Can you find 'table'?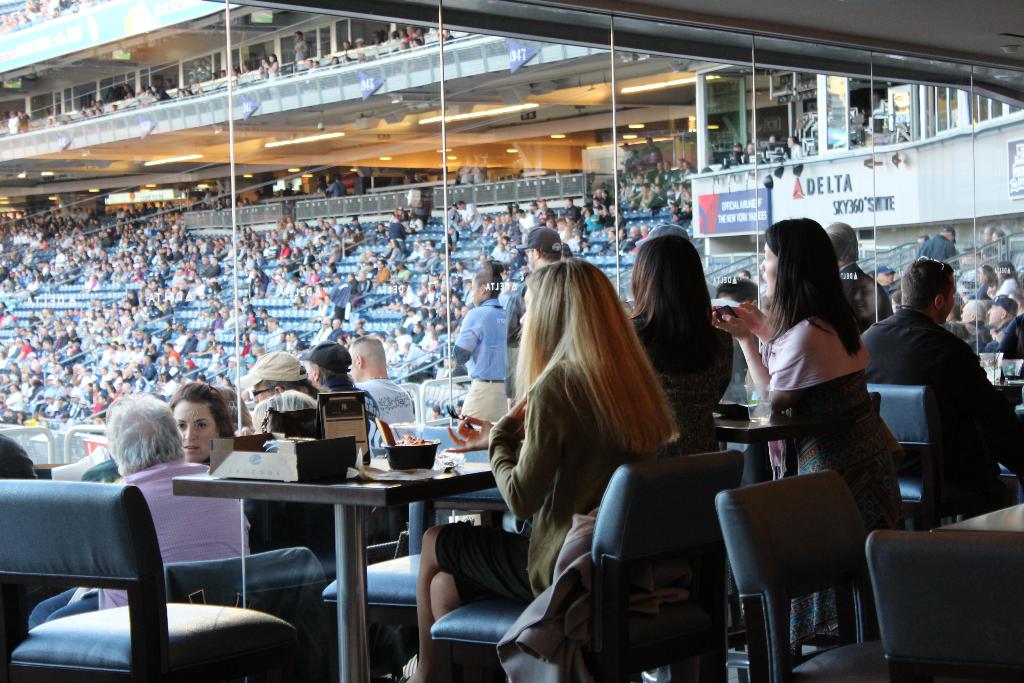
Yes, bounding box: 705:420:805:443.
